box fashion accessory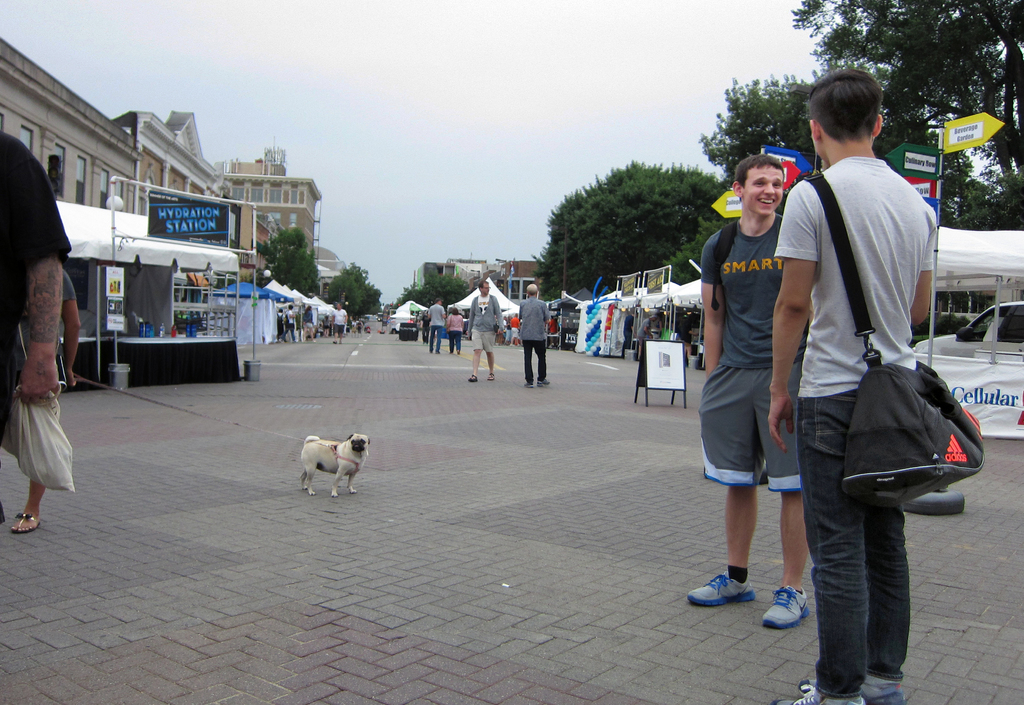
box=[774, 682, 865, 704]
